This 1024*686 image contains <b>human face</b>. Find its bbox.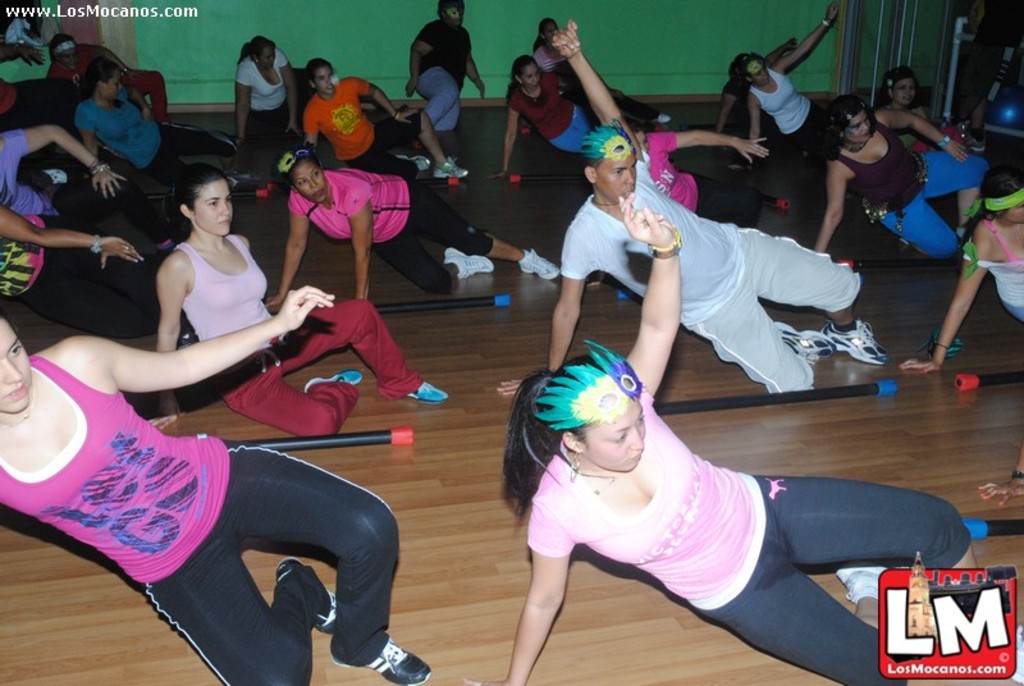
Rect(547, 20, 557, 33).
